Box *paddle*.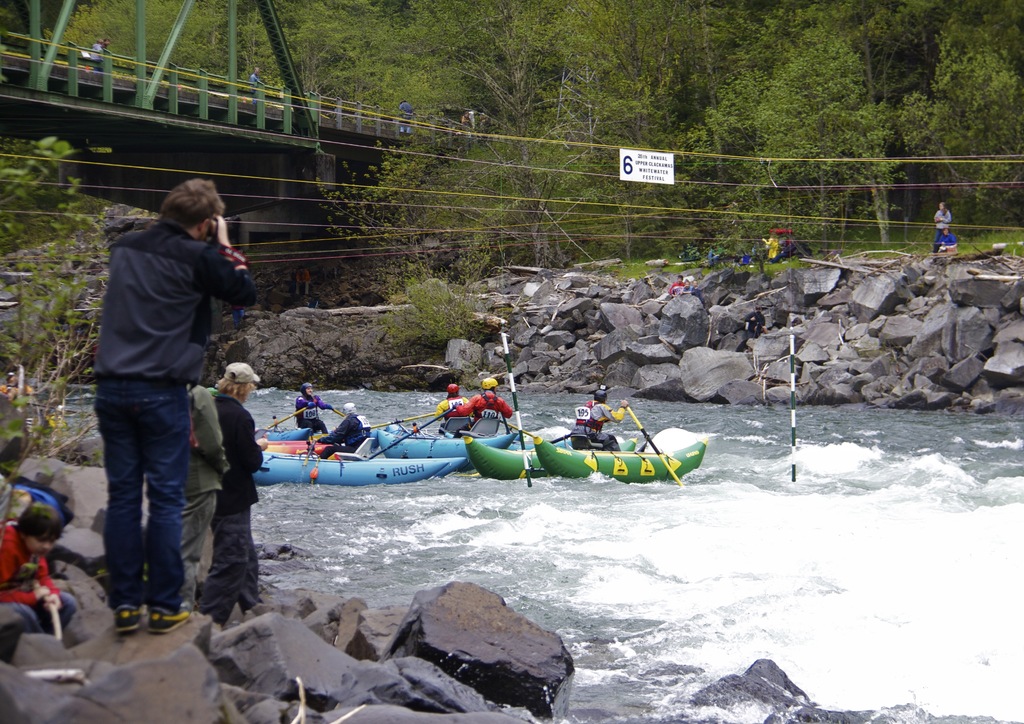
select_region(365, 405, 455, 457).
